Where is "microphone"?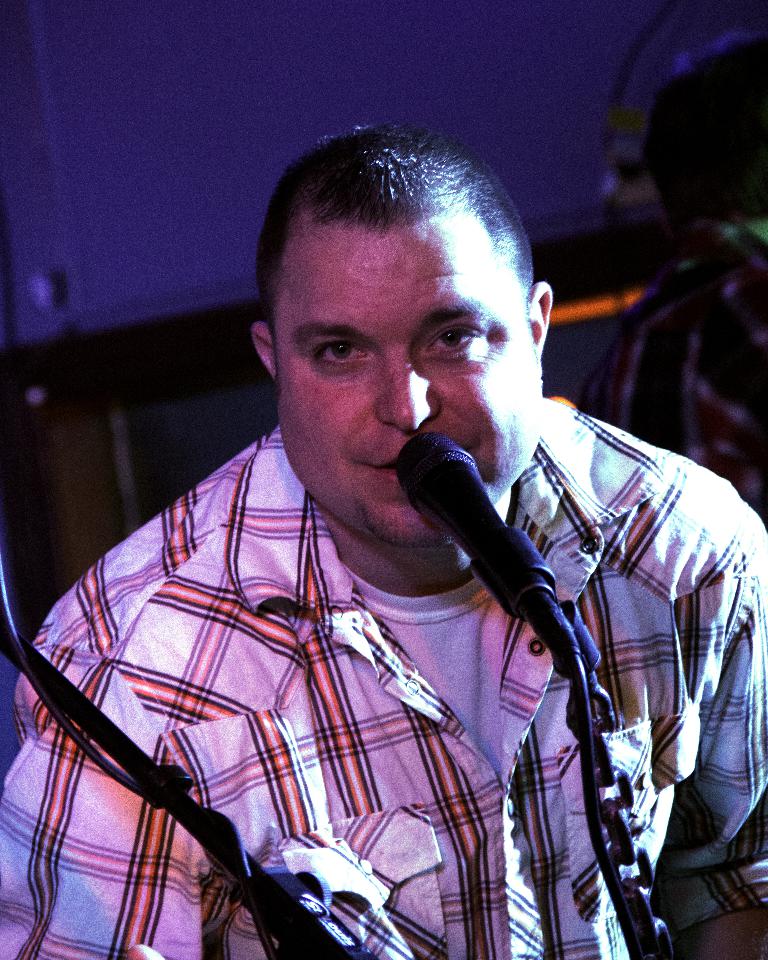
390:422:584:648.
